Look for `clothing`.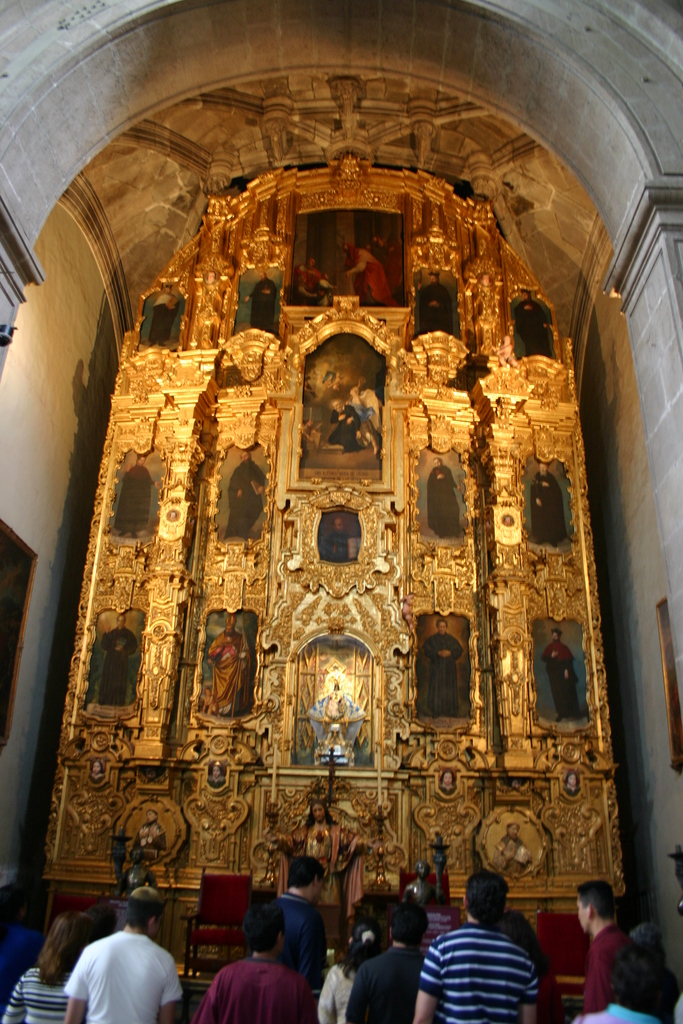
Found: (206,627,254,715).
